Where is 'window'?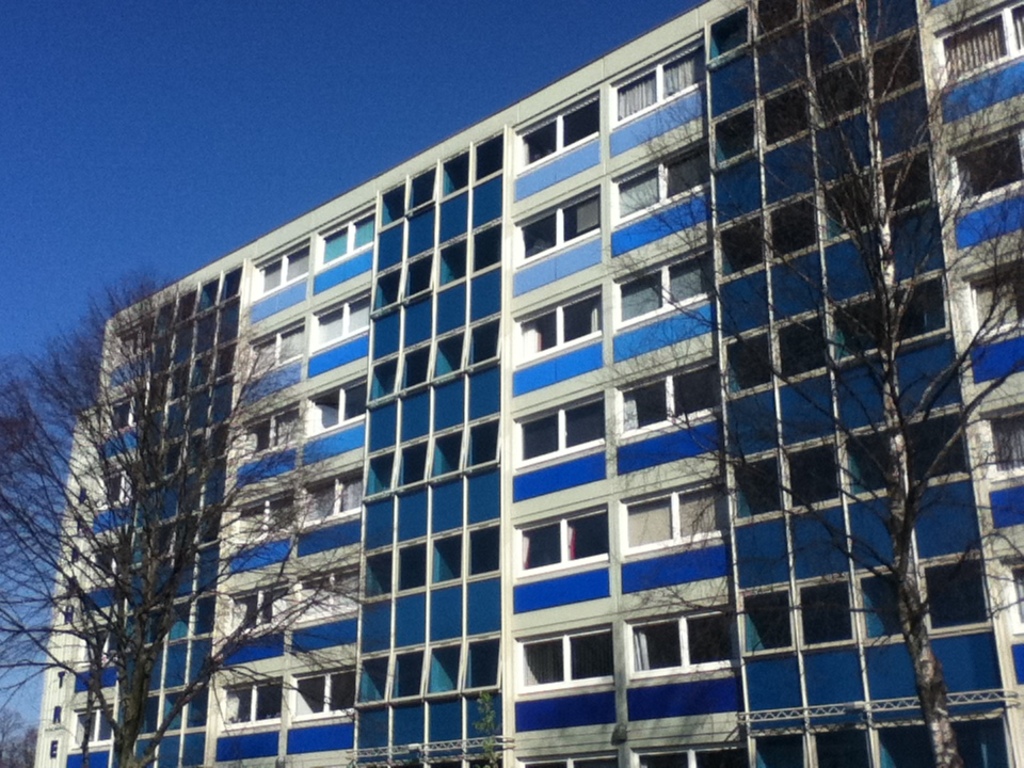
313/201/377/268.
